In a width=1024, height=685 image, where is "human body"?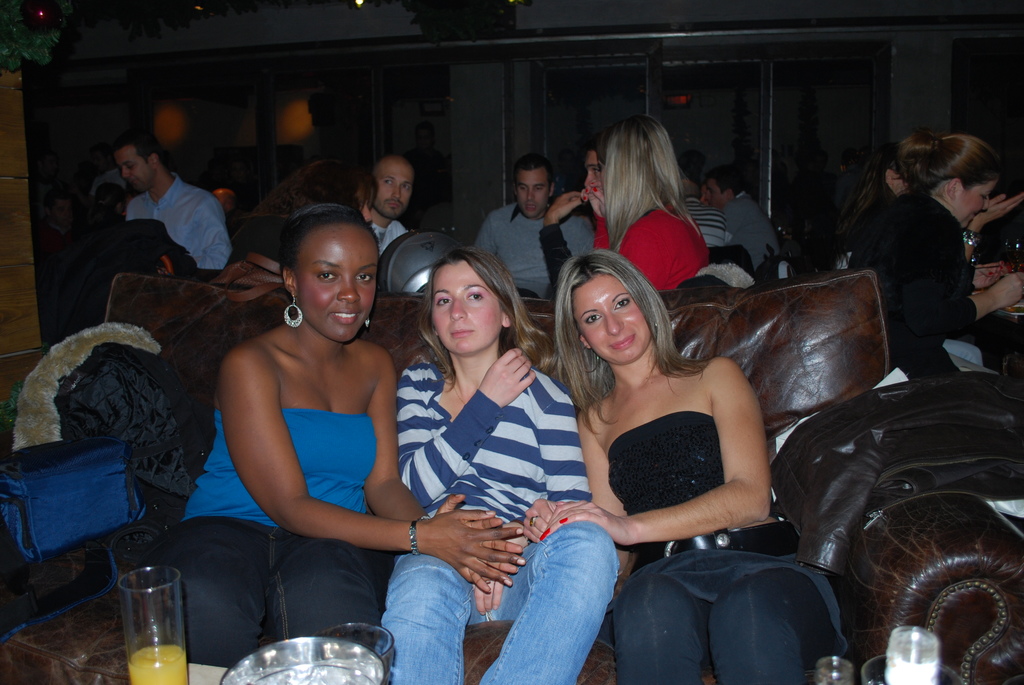
[left=34, top=187, right=76, bottom=282].
